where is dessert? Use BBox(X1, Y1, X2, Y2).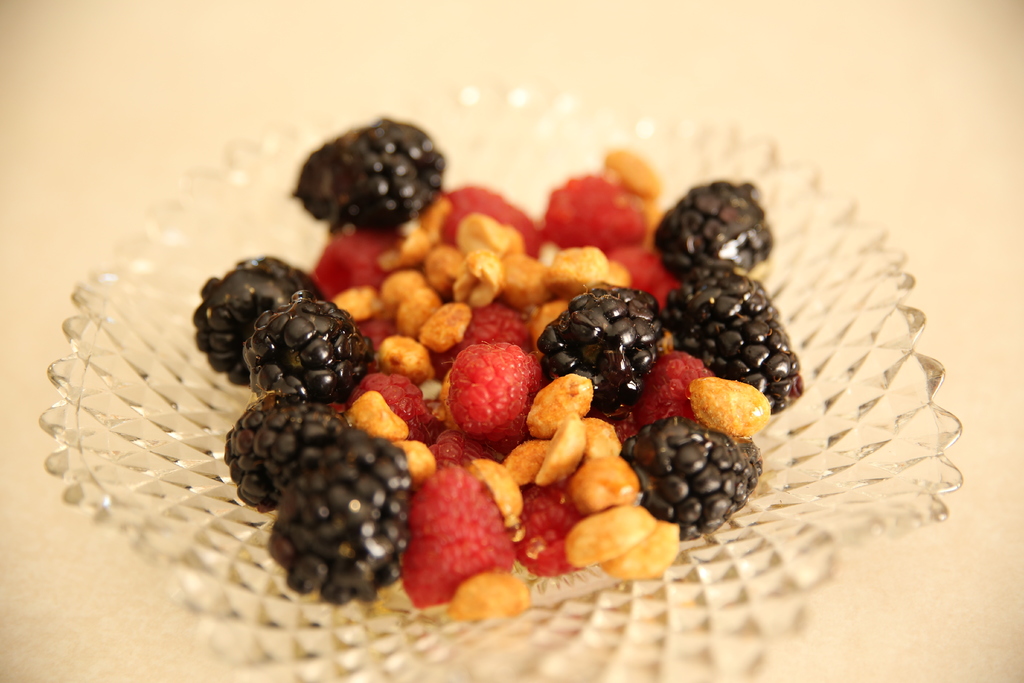
BBox(242, 297, 355, 394).
